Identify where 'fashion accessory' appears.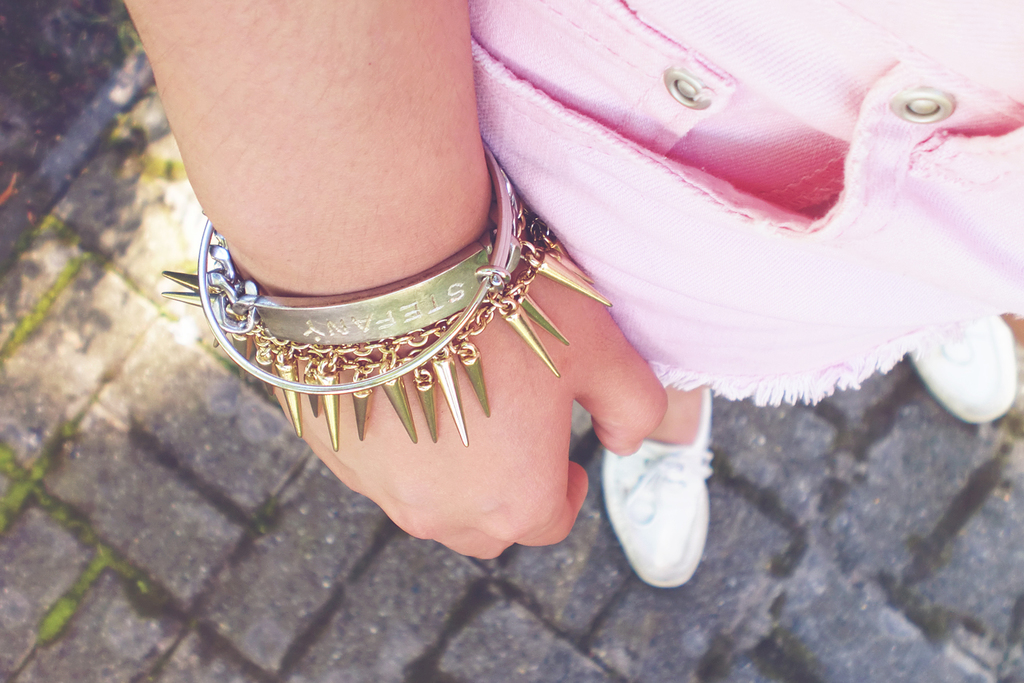
Appears at (598, 389, 714, 594).
